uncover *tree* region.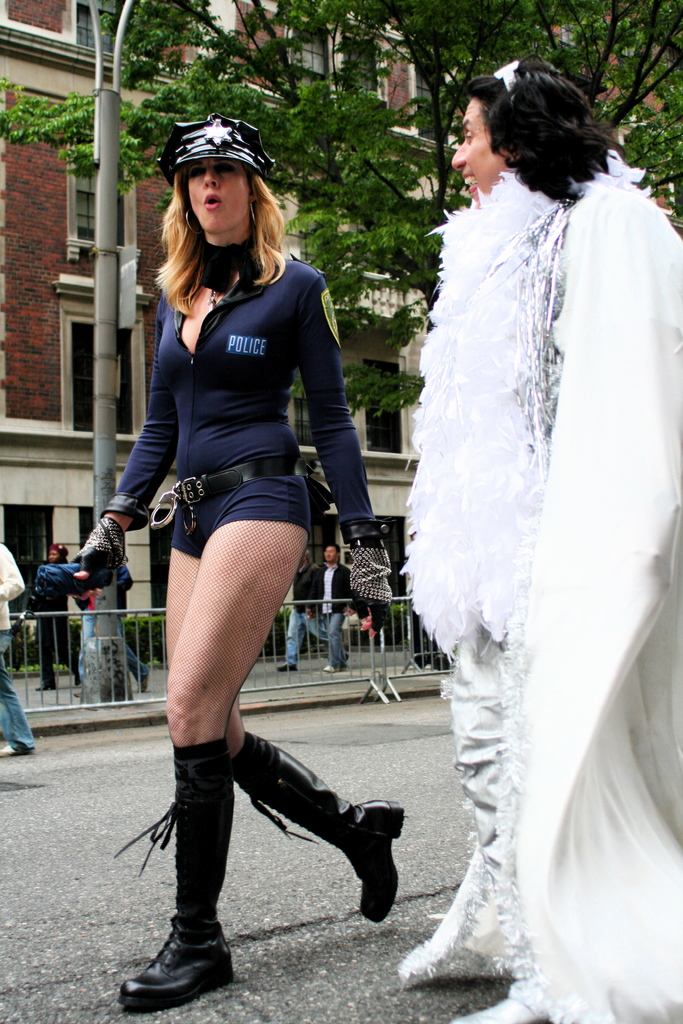
Uncovered: rect(0, 0, 682, 418).
